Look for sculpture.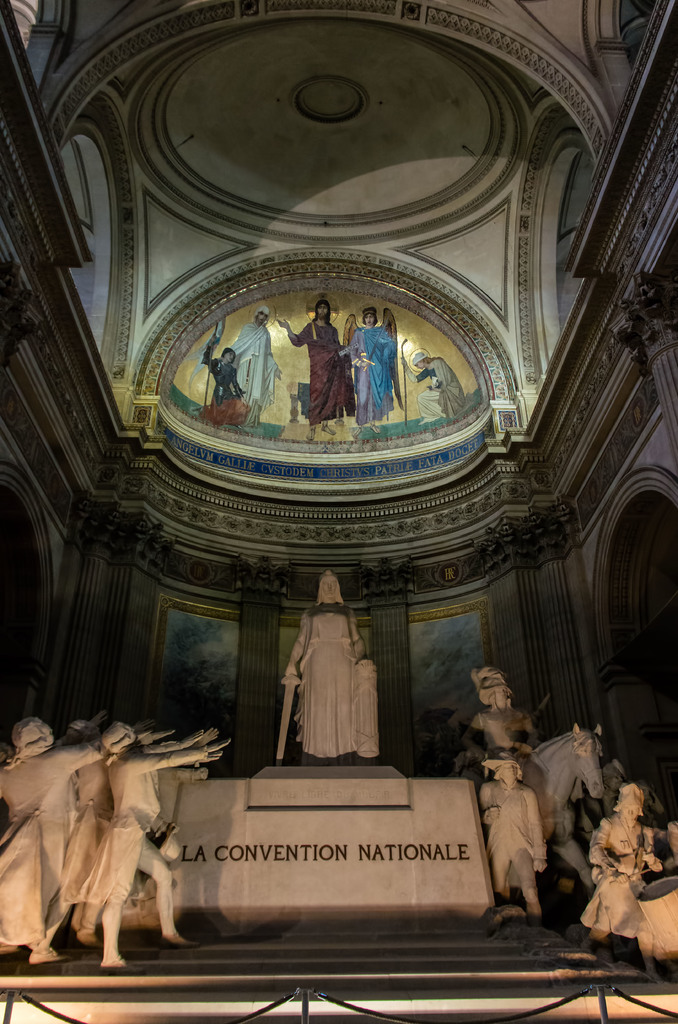
Found: (339,309,397,435).
